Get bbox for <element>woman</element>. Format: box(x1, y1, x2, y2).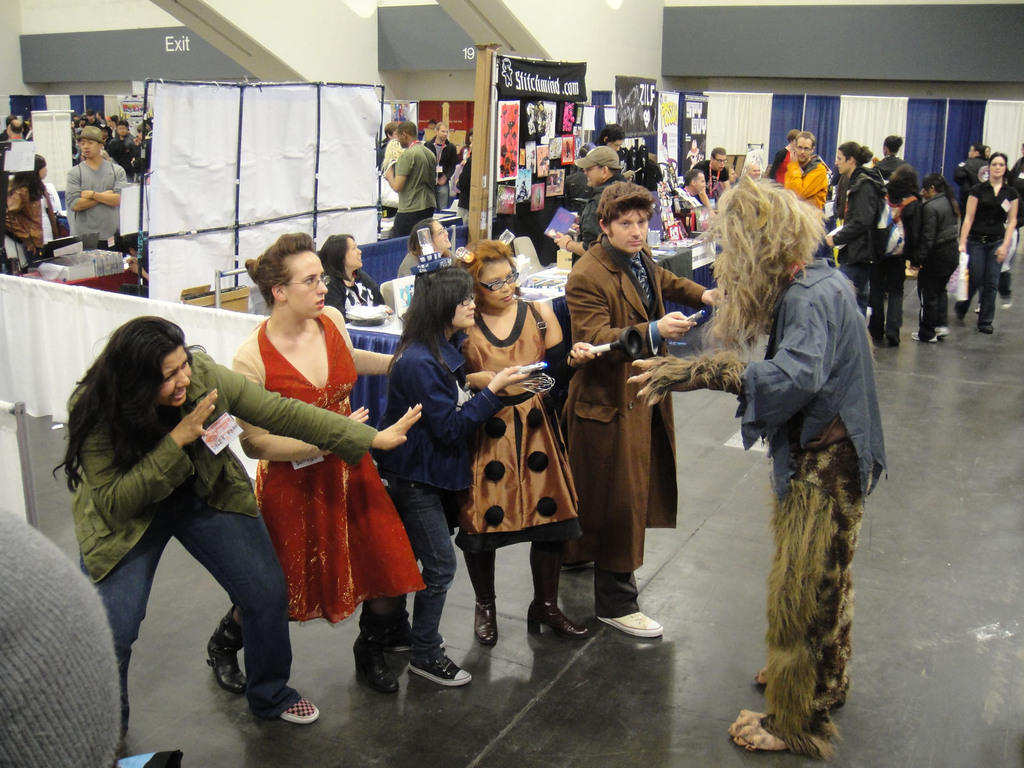
box(4, 154, 57, 259).
